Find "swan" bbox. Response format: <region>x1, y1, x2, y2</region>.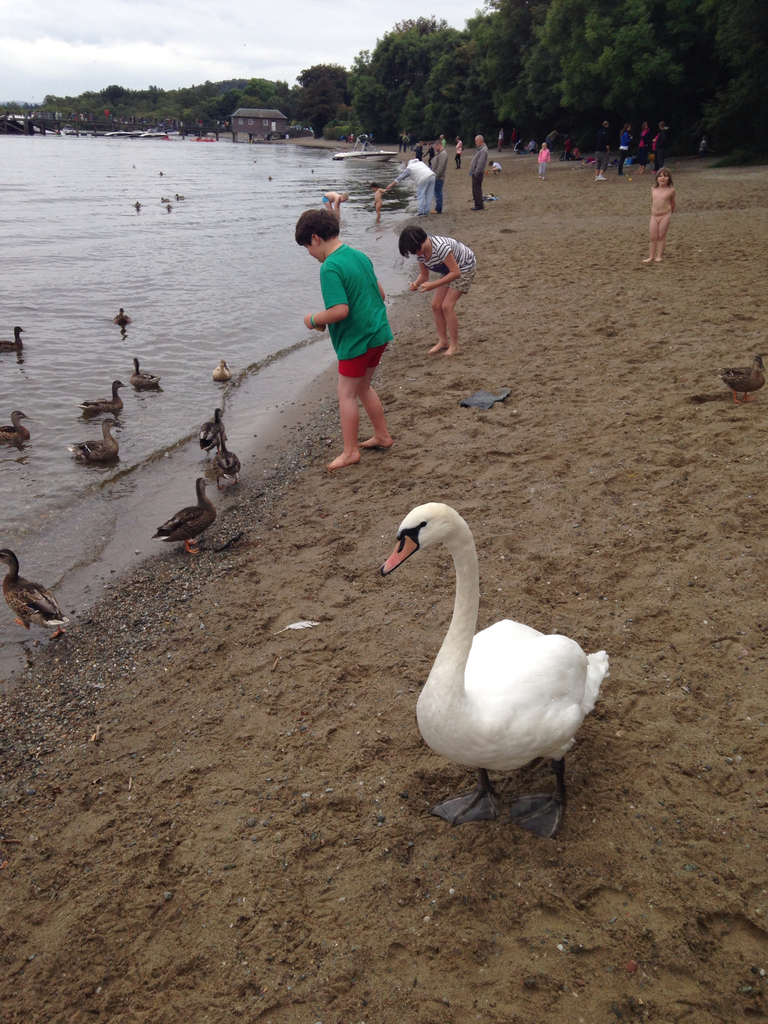
<region>310, 166, 316, 173</region>.
